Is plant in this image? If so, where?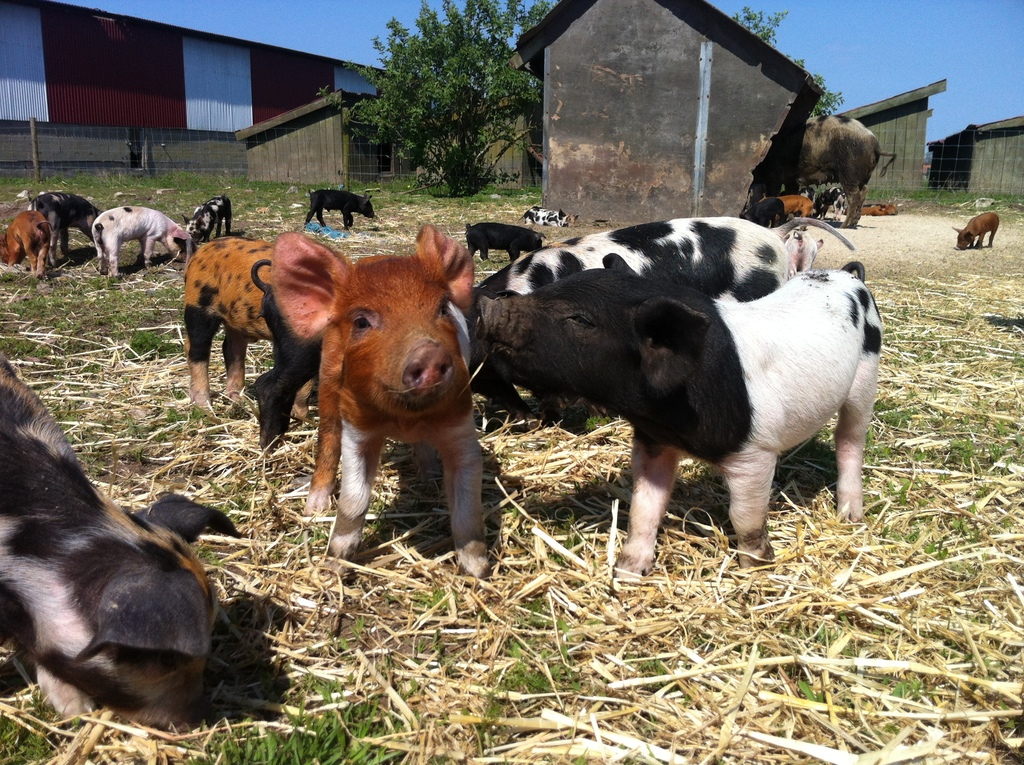
Yes, at [x1=132, y1=412, x2=149, y2=439].
